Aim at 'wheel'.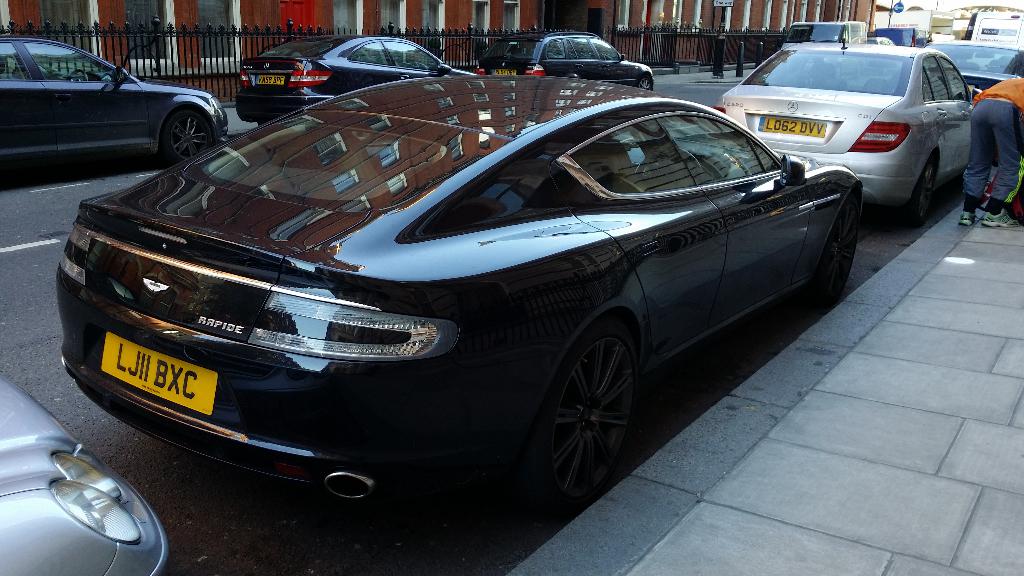
Aimed at bbox=[140, 88, 203, 152].
